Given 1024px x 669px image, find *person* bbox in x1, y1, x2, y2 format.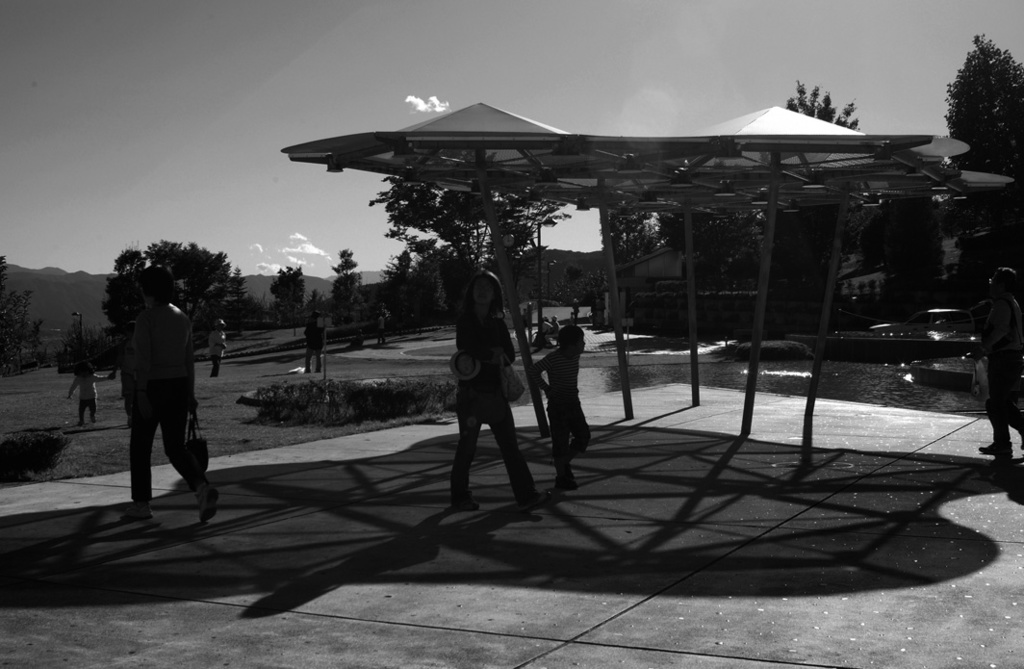
67, 361, 113, 431.
